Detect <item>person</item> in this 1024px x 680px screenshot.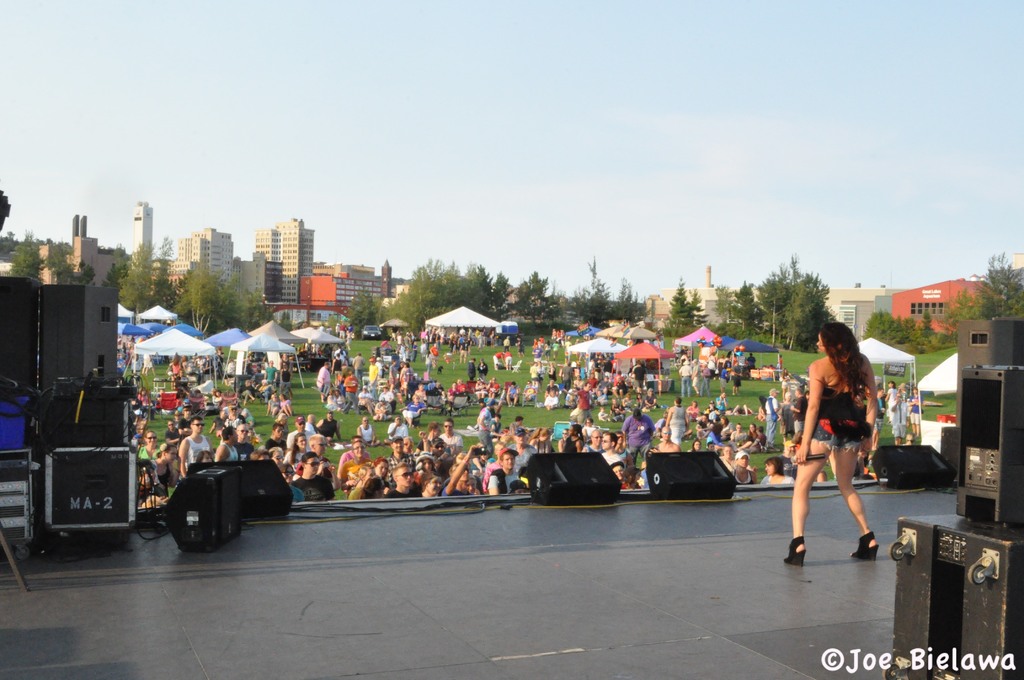
Detection: <region>527, 363, 536, 379</region>.
